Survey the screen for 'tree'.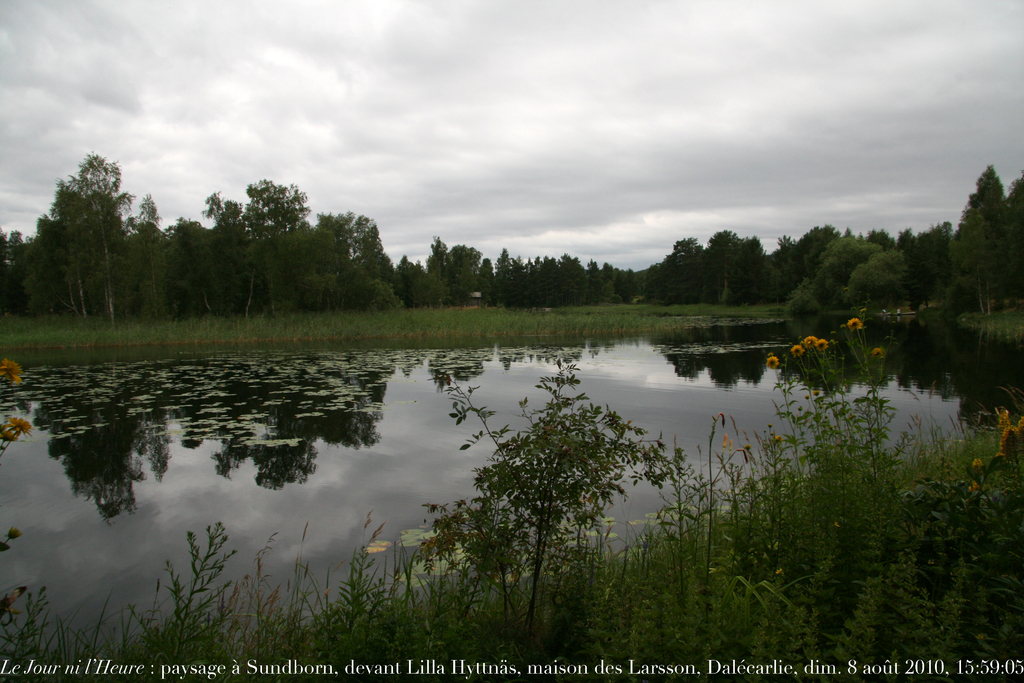
Survey found: locate(847, 247, 911, 313).
